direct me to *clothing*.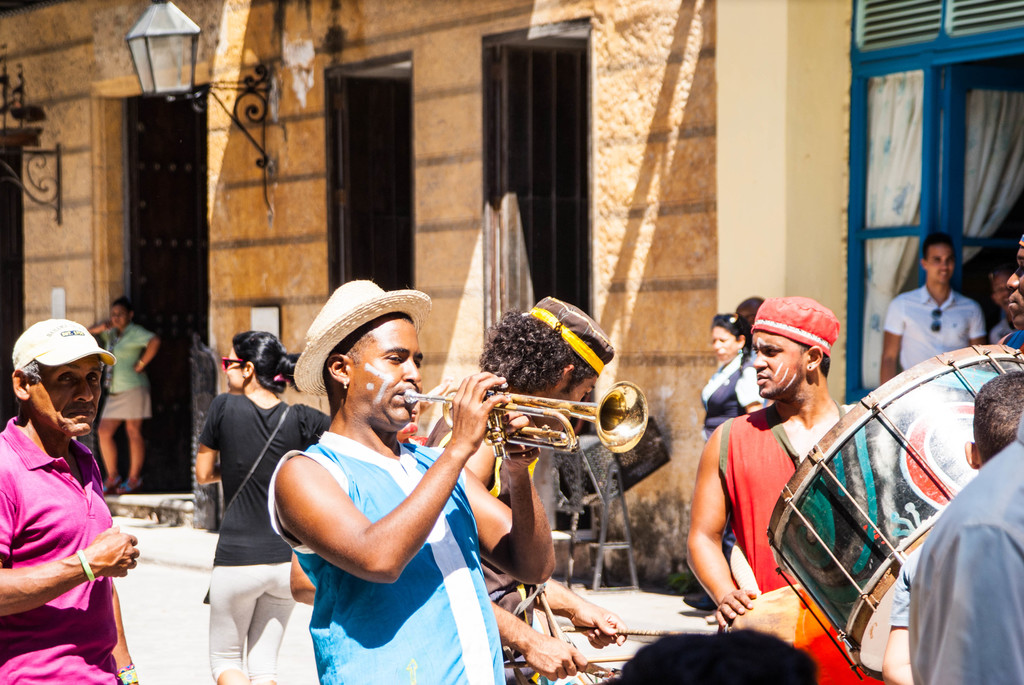
Direction: (92,326,154,402).
